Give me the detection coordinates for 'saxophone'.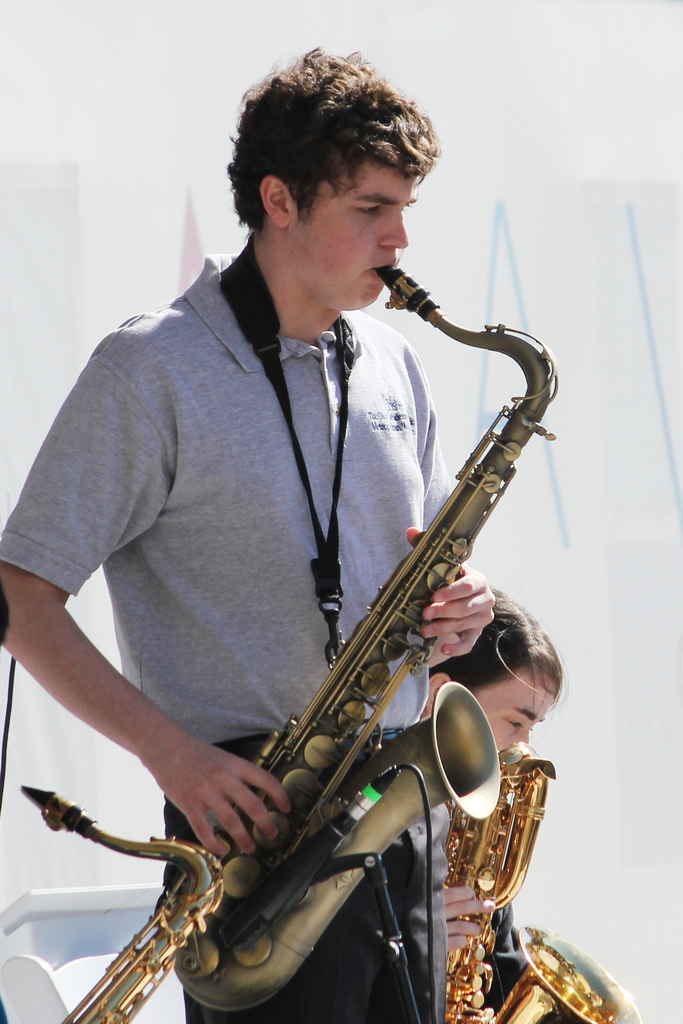
locate(163, 267, 568, 1023).
